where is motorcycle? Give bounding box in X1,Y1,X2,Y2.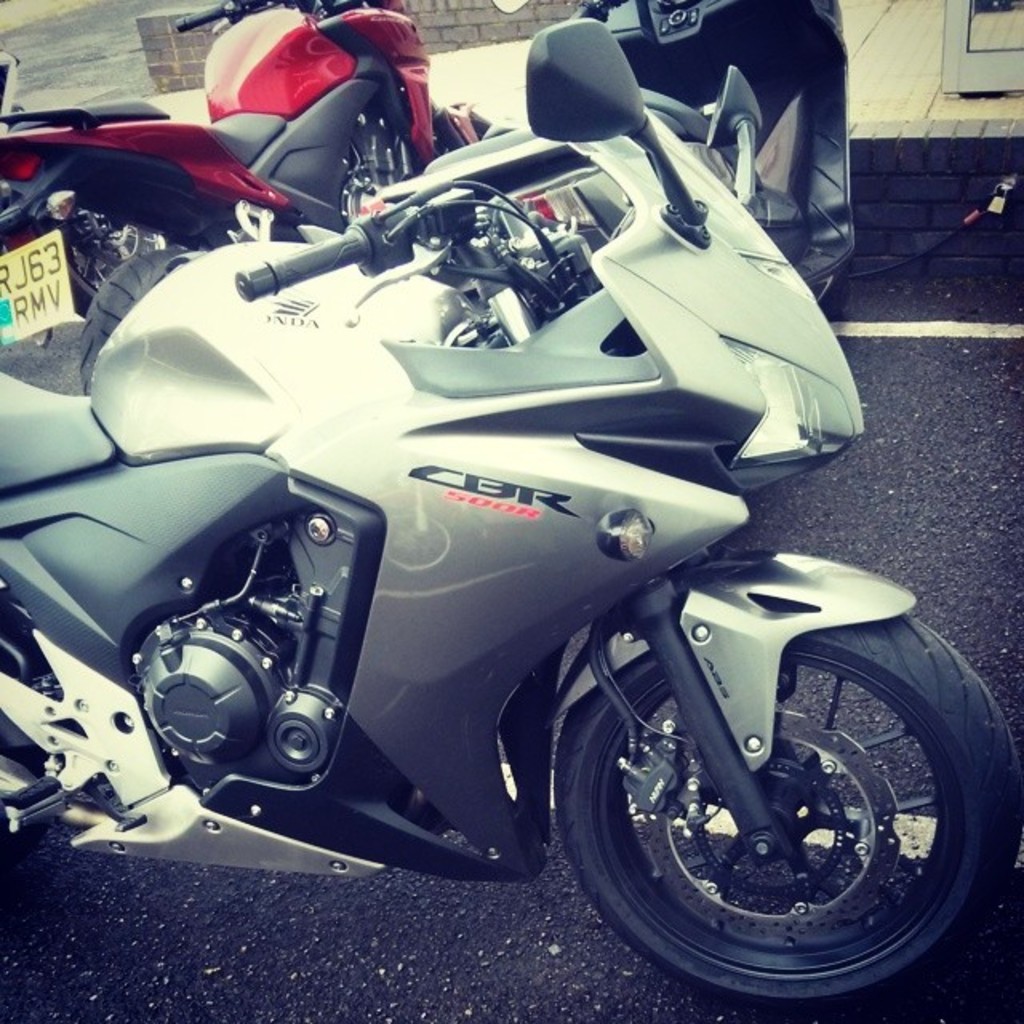
0,0,490,398.
